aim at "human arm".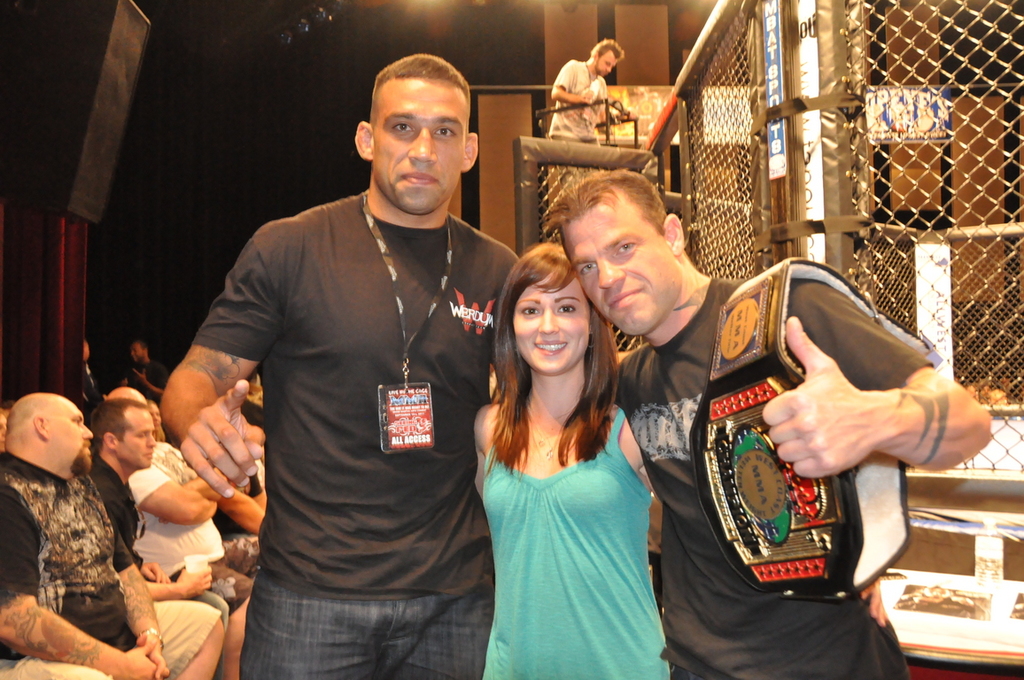
Aimed at [549, 59, 594, 107].
